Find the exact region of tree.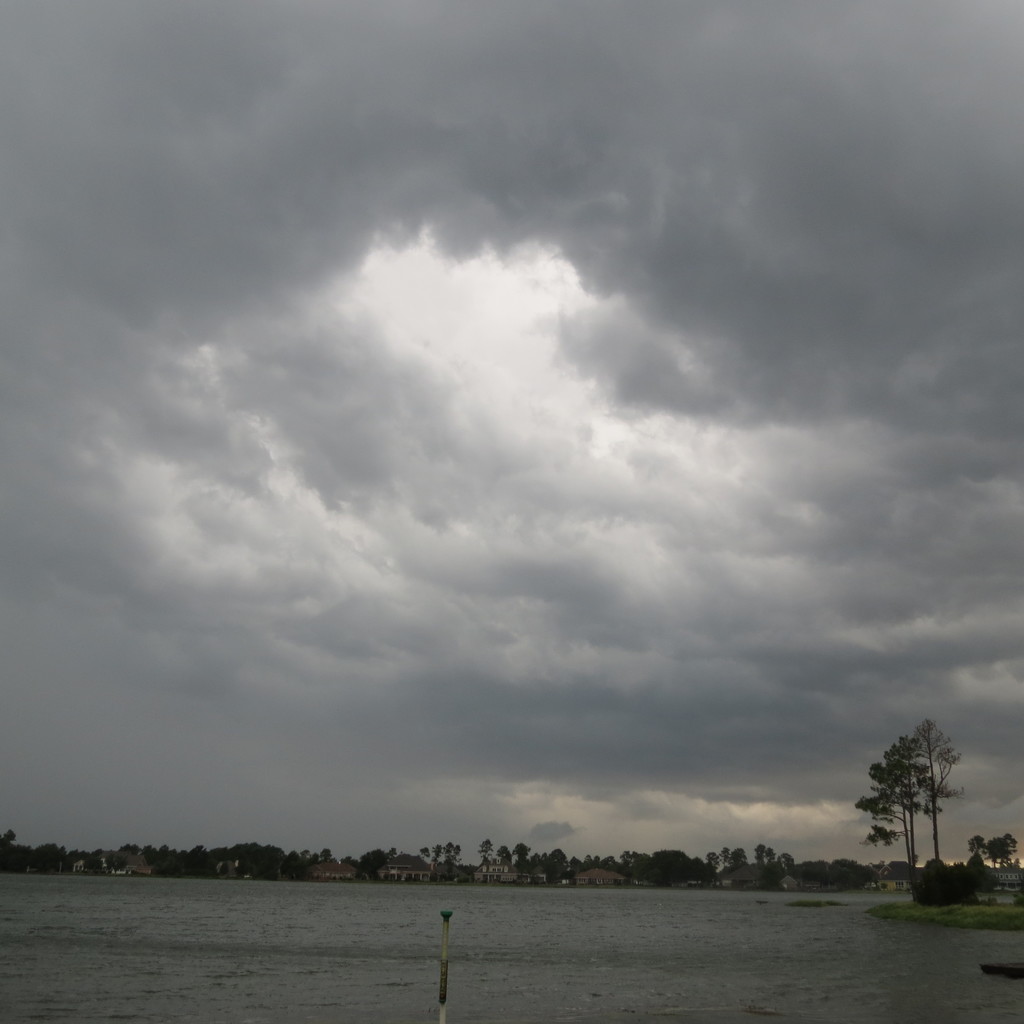
Exact region: (849,714,968,892).
